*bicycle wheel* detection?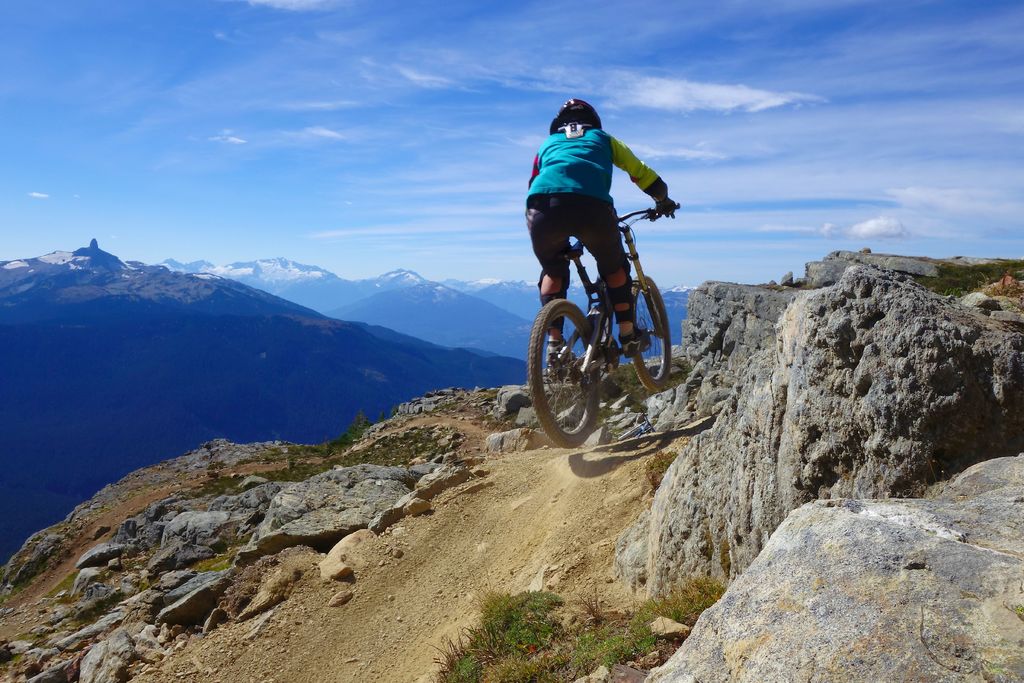
(625, 267, 670, 395)
